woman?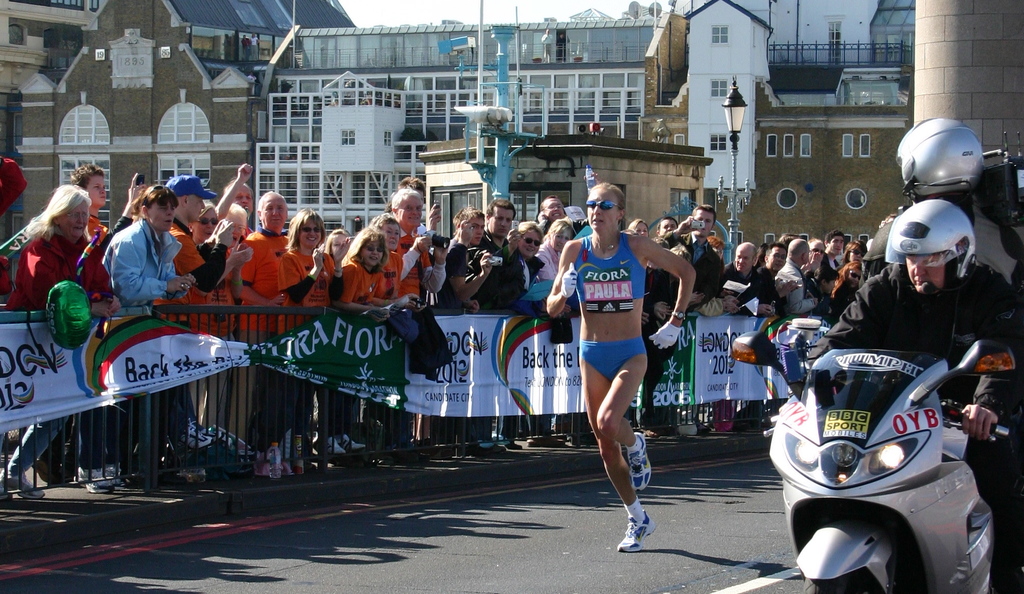
bbox=(538, 220, 582, 444)
